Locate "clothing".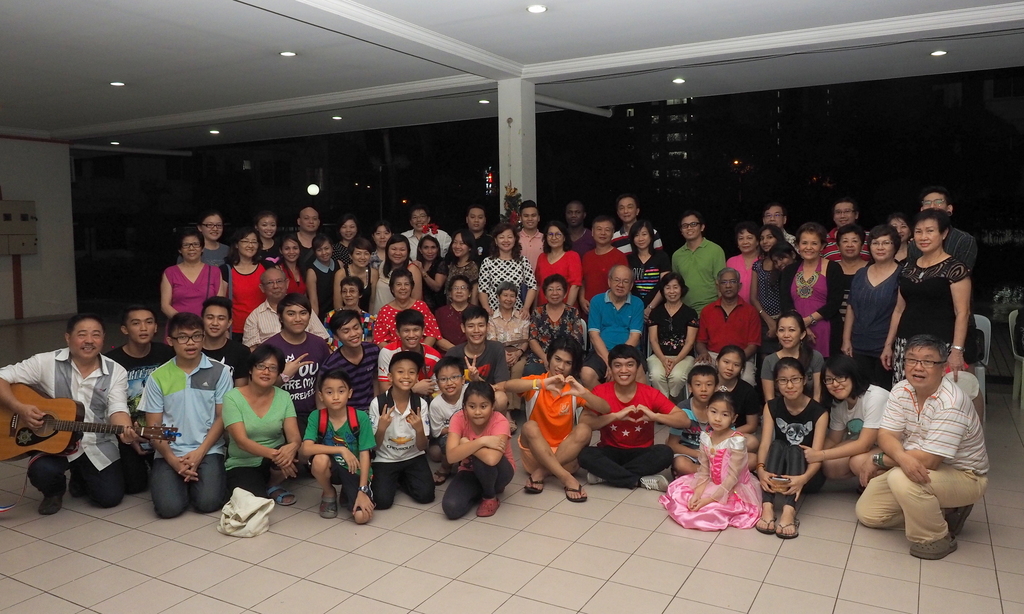
Bounding box: bbox=[906, 223, 977, 273].
